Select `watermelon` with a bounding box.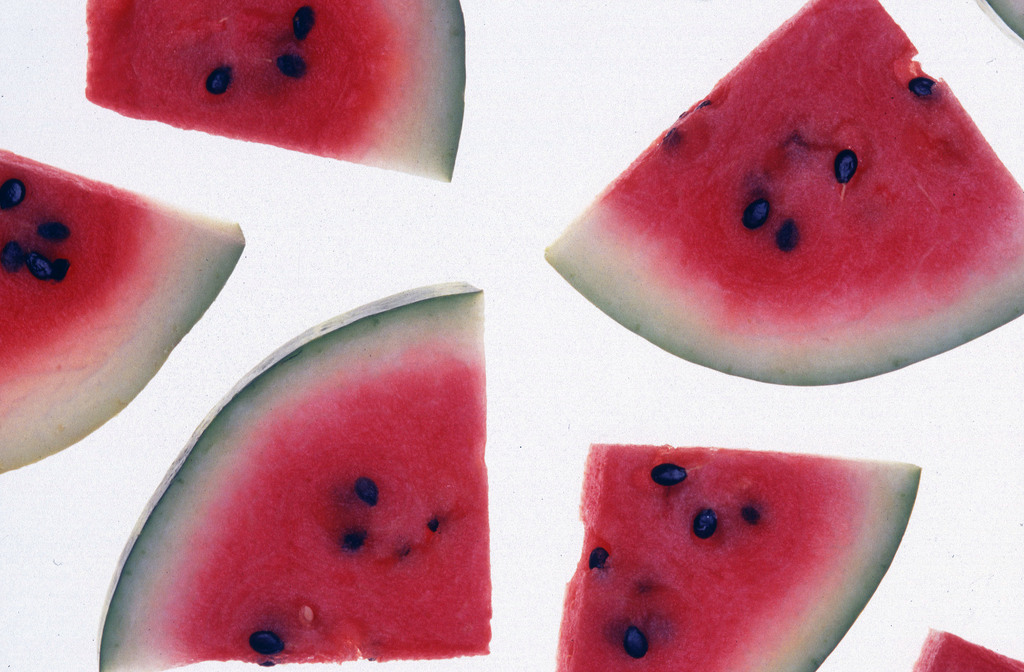
locate(910, 627, 1023, 671).
